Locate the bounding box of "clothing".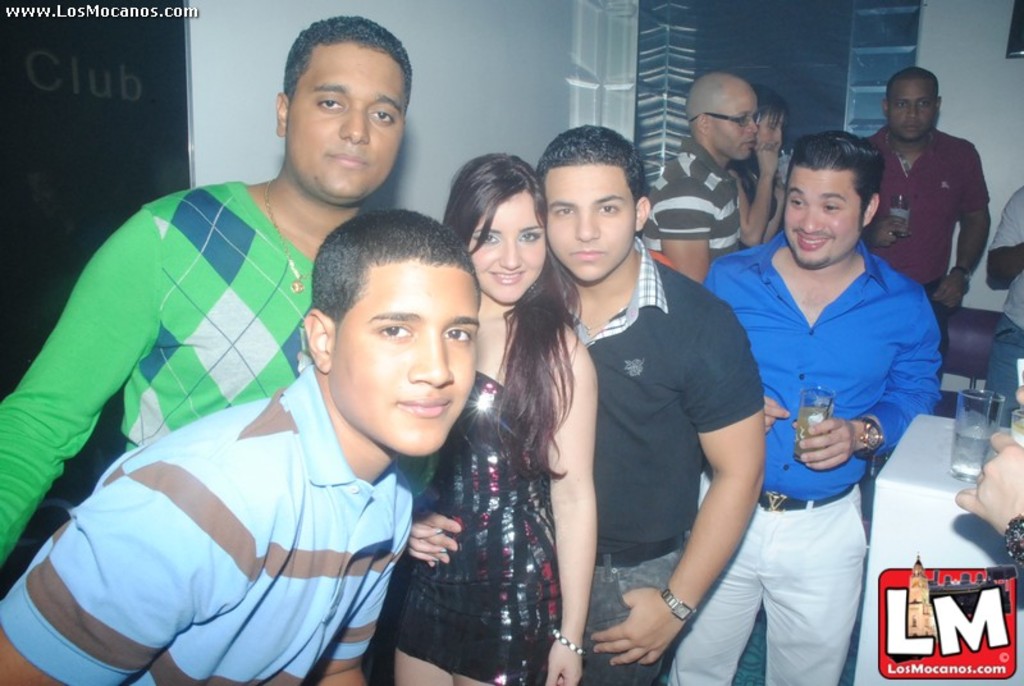
Bounding box: 556/228/764/685.
